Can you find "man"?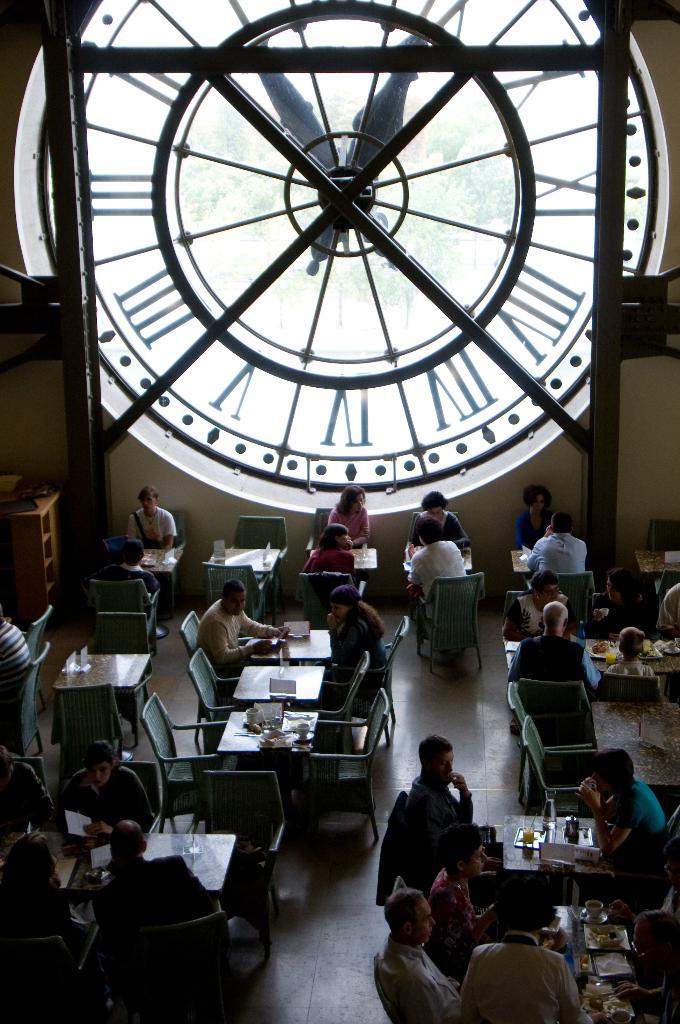
Yes, bounding box: bbox(574, 750, 677, 869).
